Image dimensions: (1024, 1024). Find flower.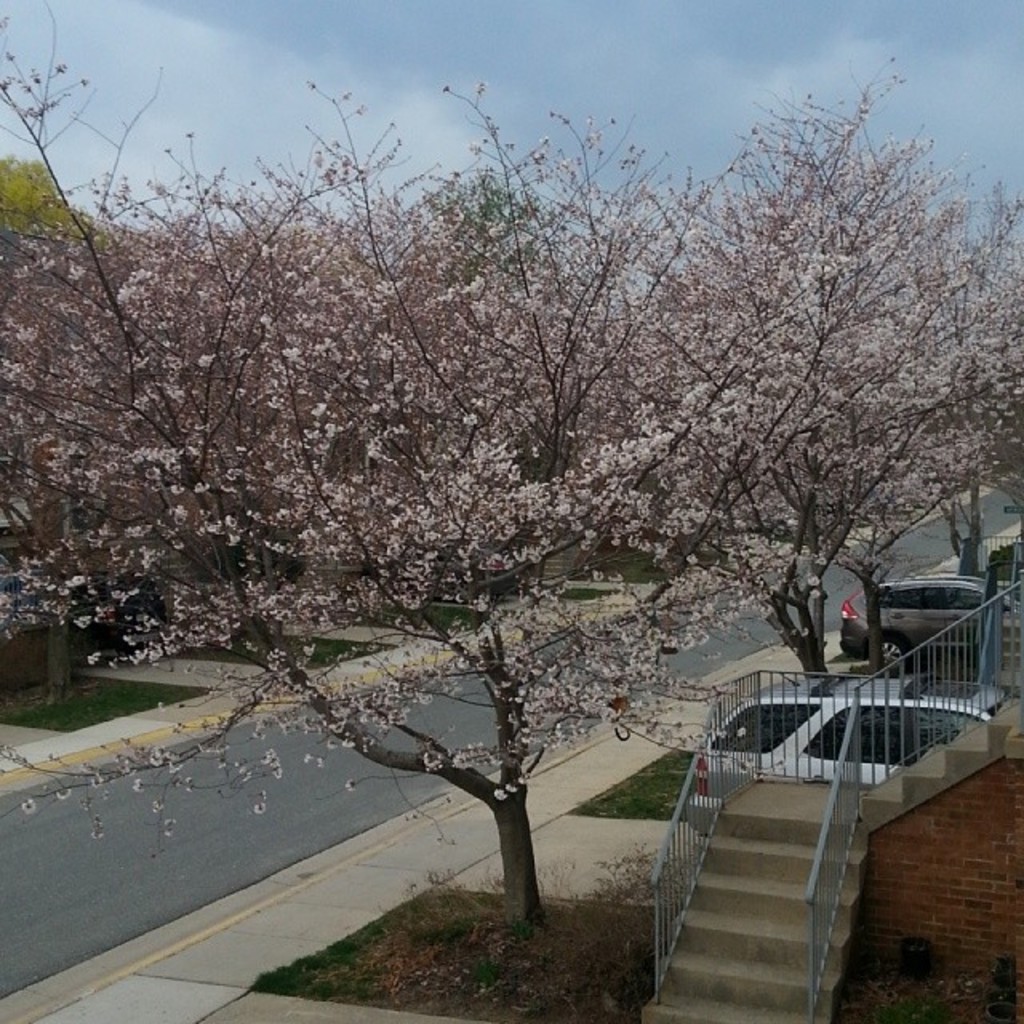
578, 672, 614, 694.
